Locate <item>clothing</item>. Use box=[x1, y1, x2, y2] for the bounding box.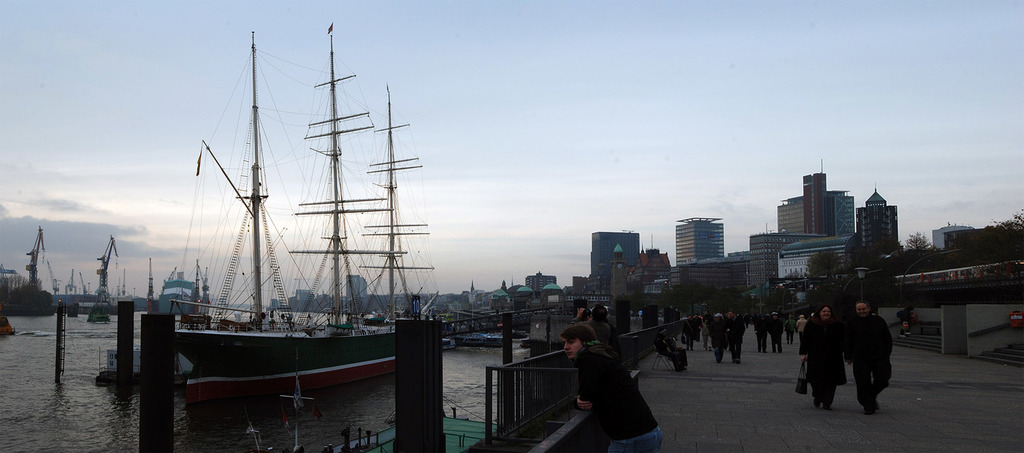
box=[568, 342, 666, 452].
